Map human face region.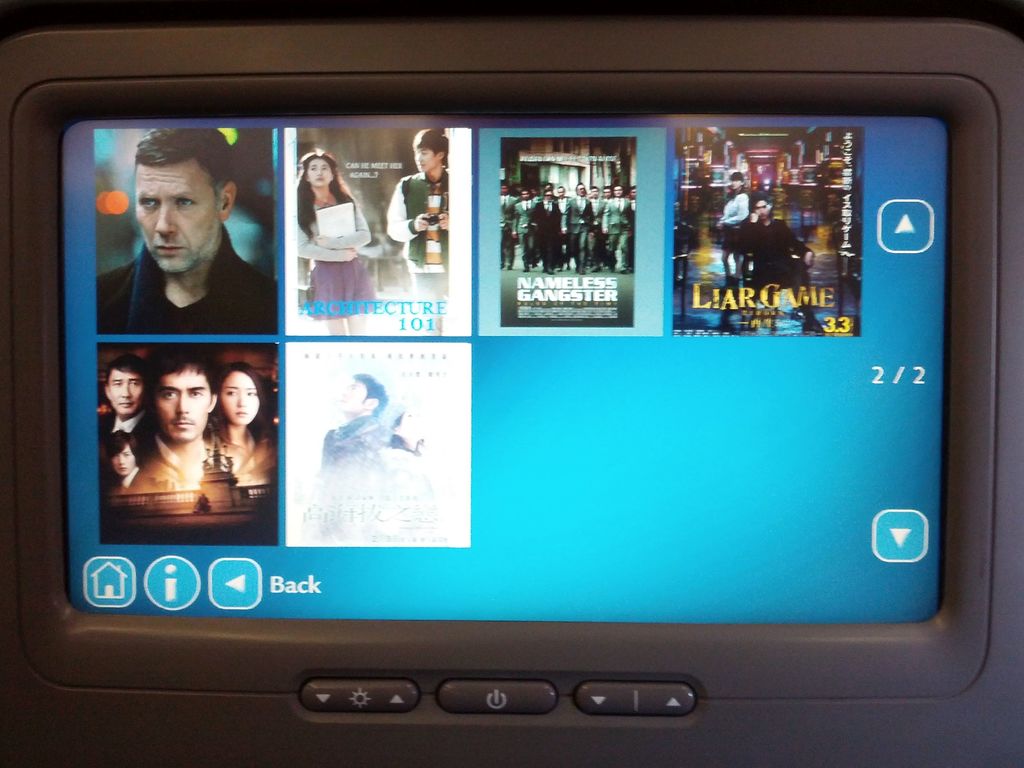
Mapped to bbox=(112, 440, 136, 479).
